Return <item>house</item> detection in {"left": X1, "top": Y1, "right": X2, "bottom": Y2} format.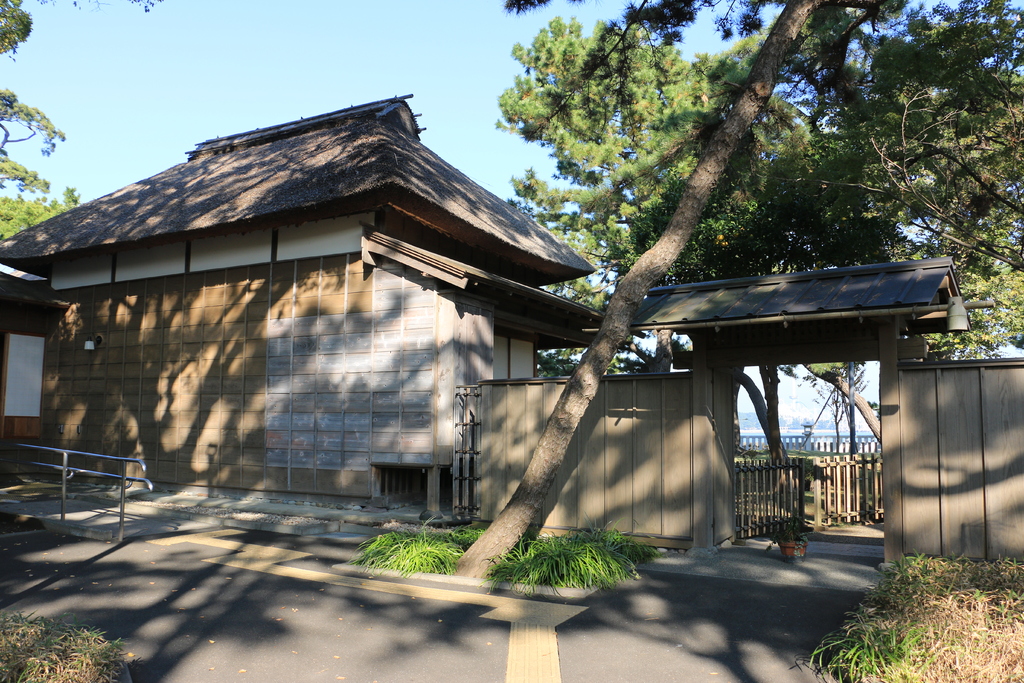
{"left": 0, "top": 94, "right": 1023, "bottom": 560}.
